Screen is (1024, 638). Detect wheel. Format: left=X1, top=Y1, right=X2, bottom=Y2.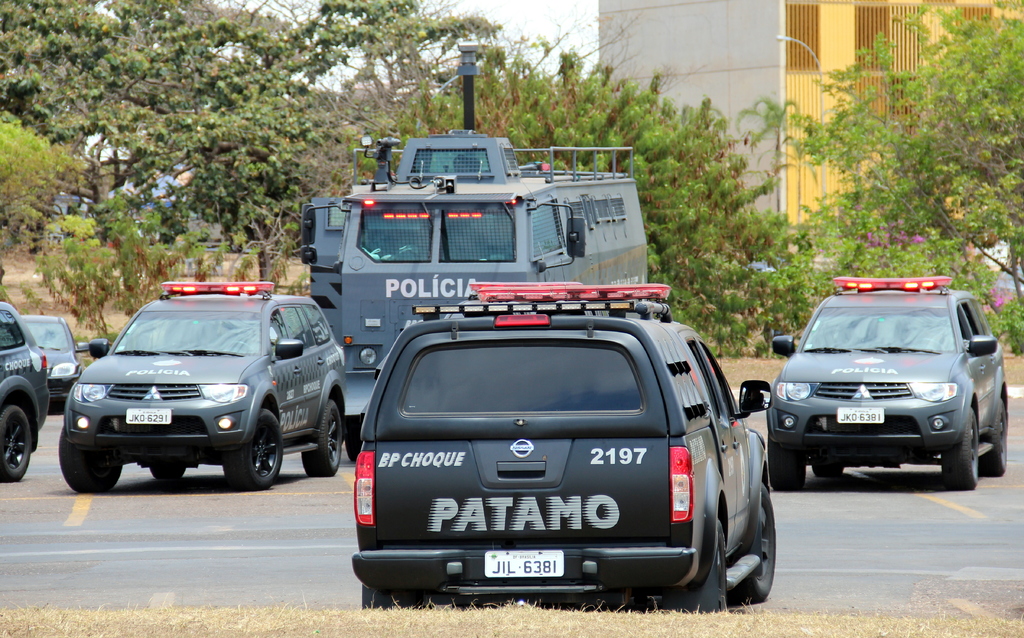
left=56, top=424, right=121, bottom=495.
